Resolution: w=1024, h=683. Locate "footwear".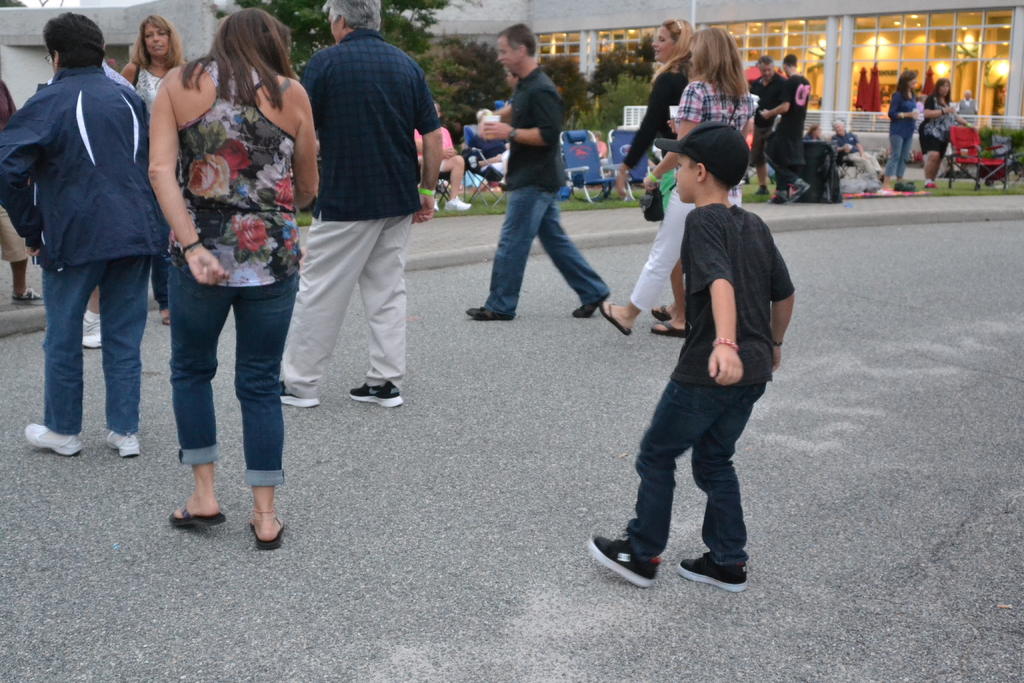
[465, 304, 514, 320].
